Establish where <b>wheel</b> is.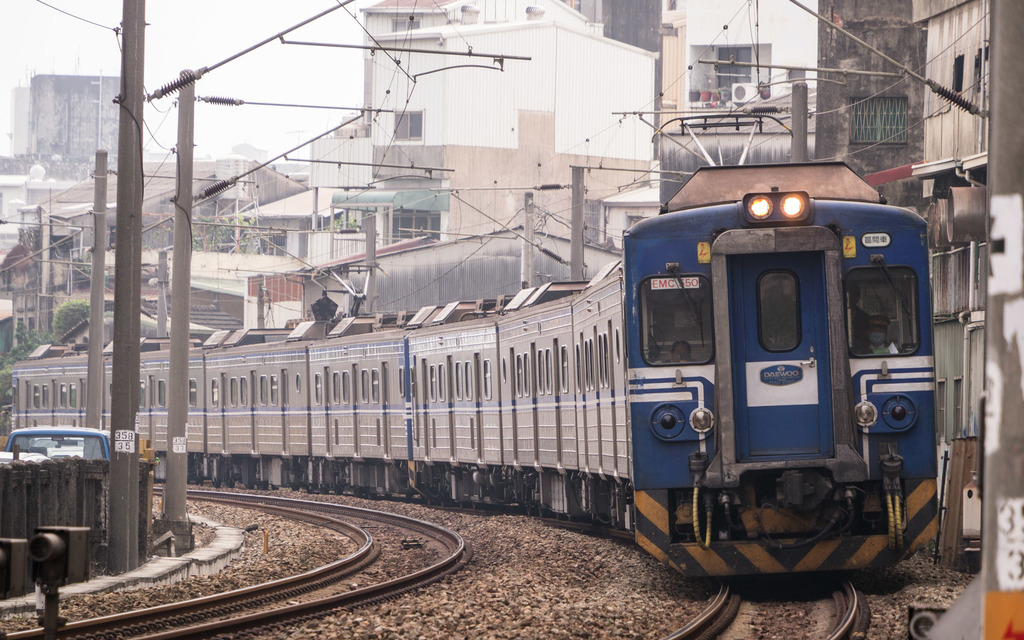
Established at BBox(366, 489, 377, 499).
